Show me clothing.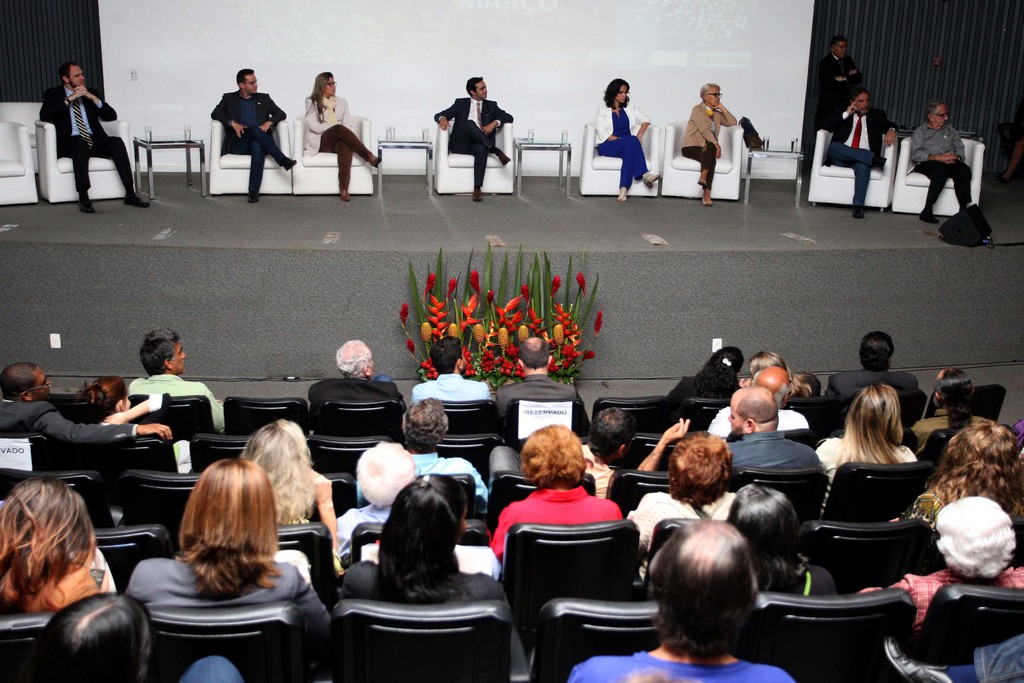
clothing is here: <region>47, 79, 136, 204</region>.
